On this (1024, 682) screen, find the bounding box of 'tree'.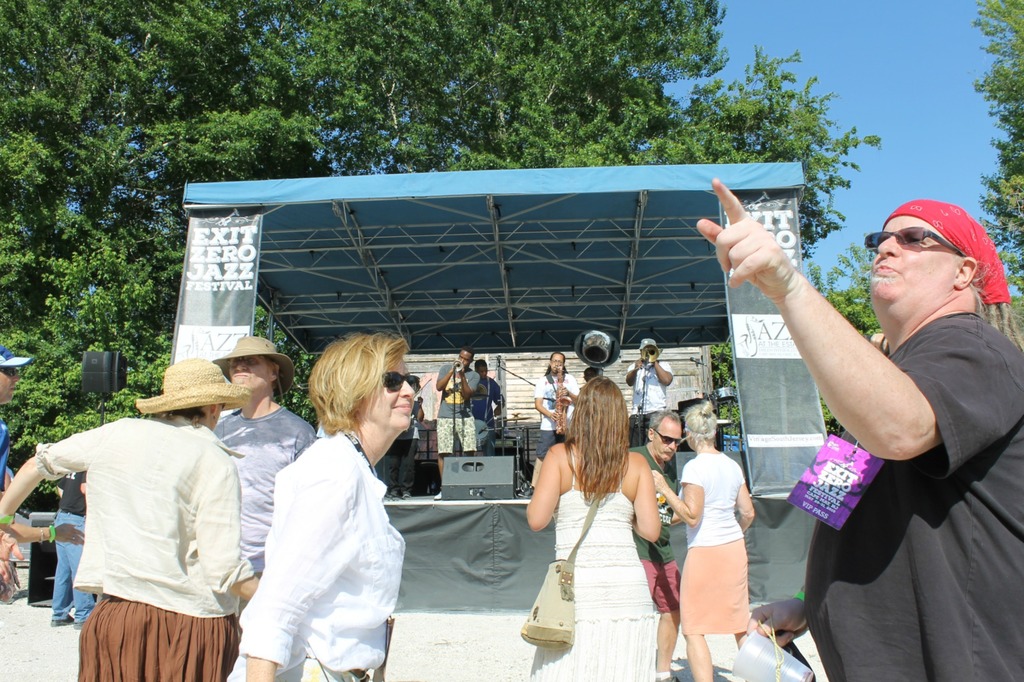
Bounding box: [left=807, top=237, right=887, bottom=344].
